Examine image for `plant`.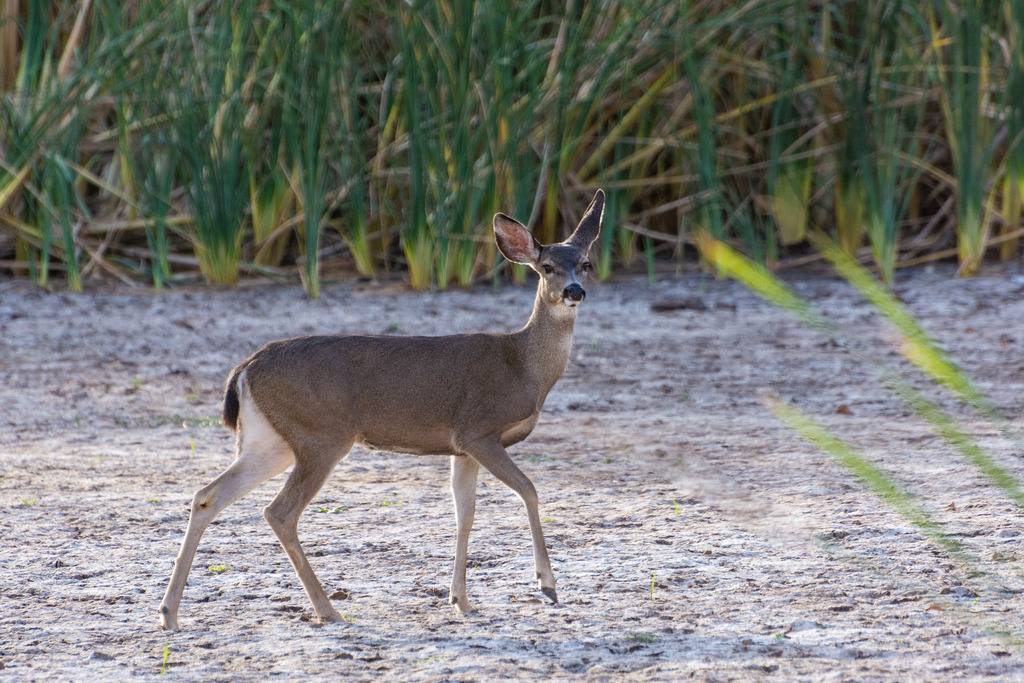
Examination result: crop(540, 513, 556, 525).
